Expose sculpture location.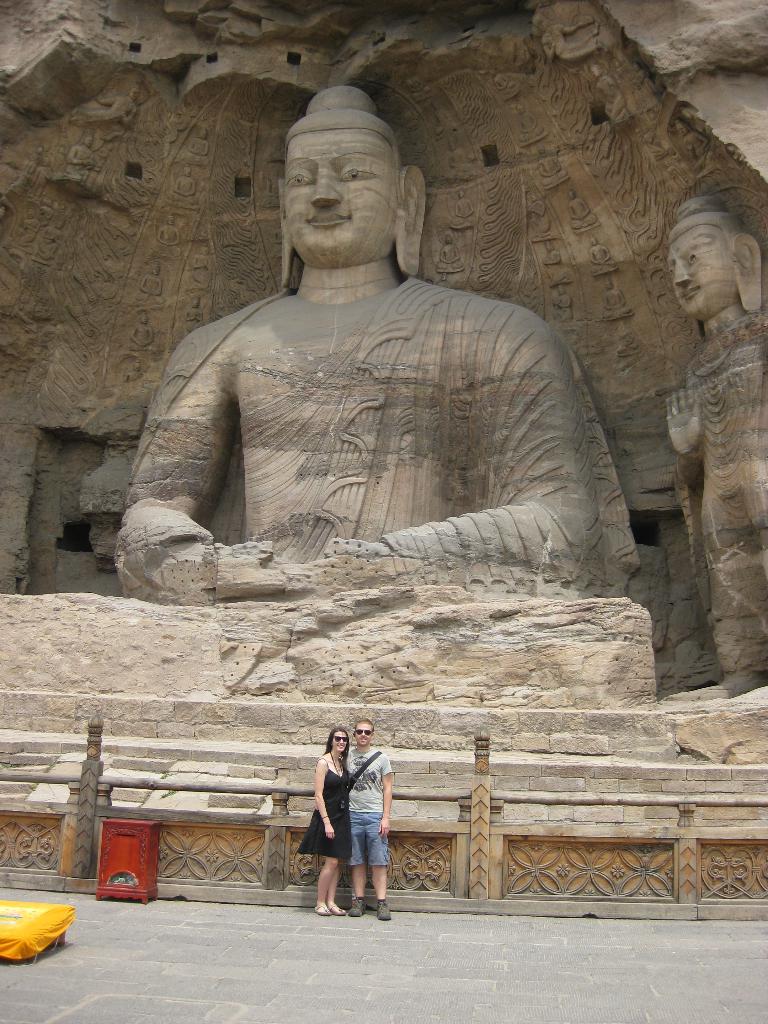
Exposed at crop(115, 95, 628, 631).
